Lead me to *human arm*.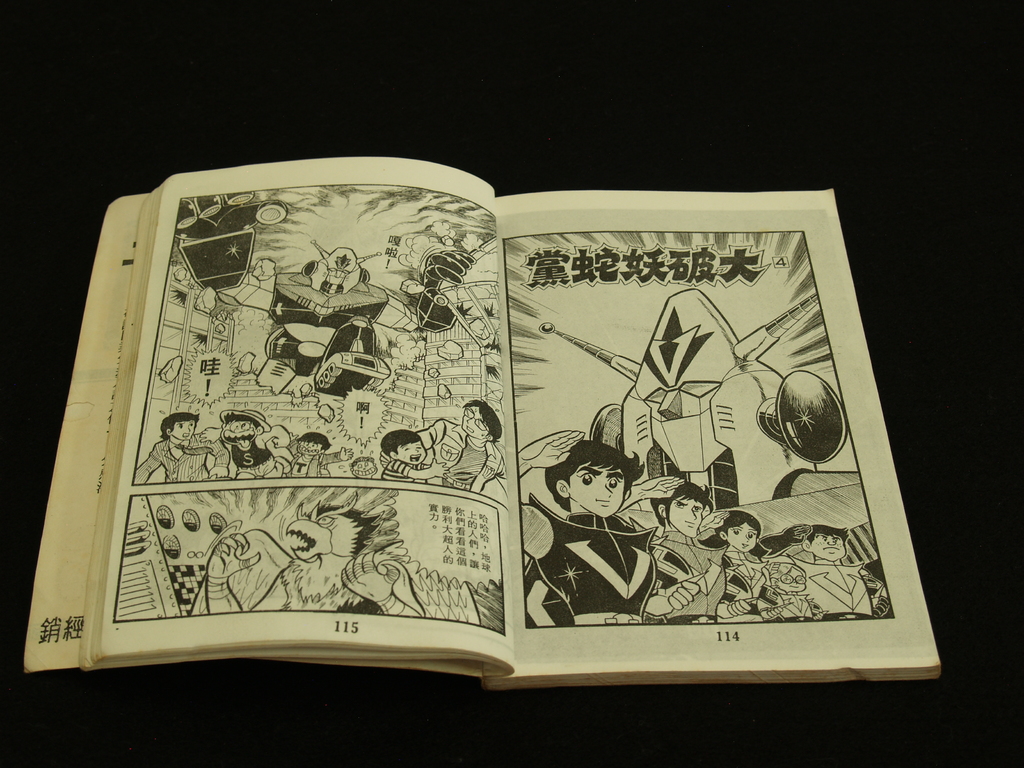
Lead to [388, 458, 452, 483].
